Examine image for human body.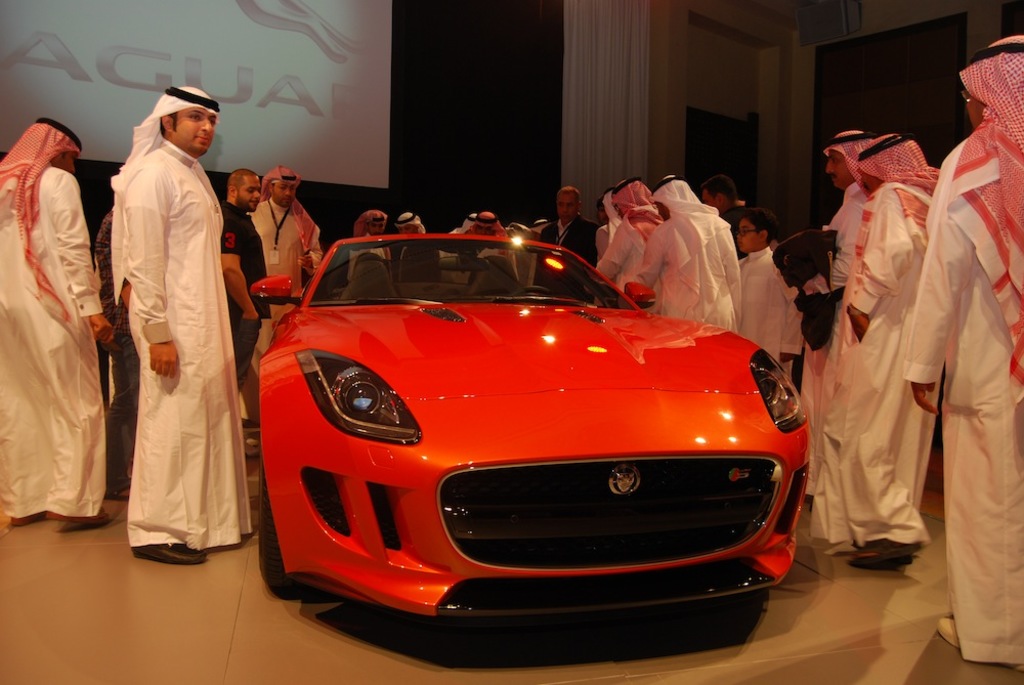
Examination result: [left=541, top=190, right=593, bottom=297].
